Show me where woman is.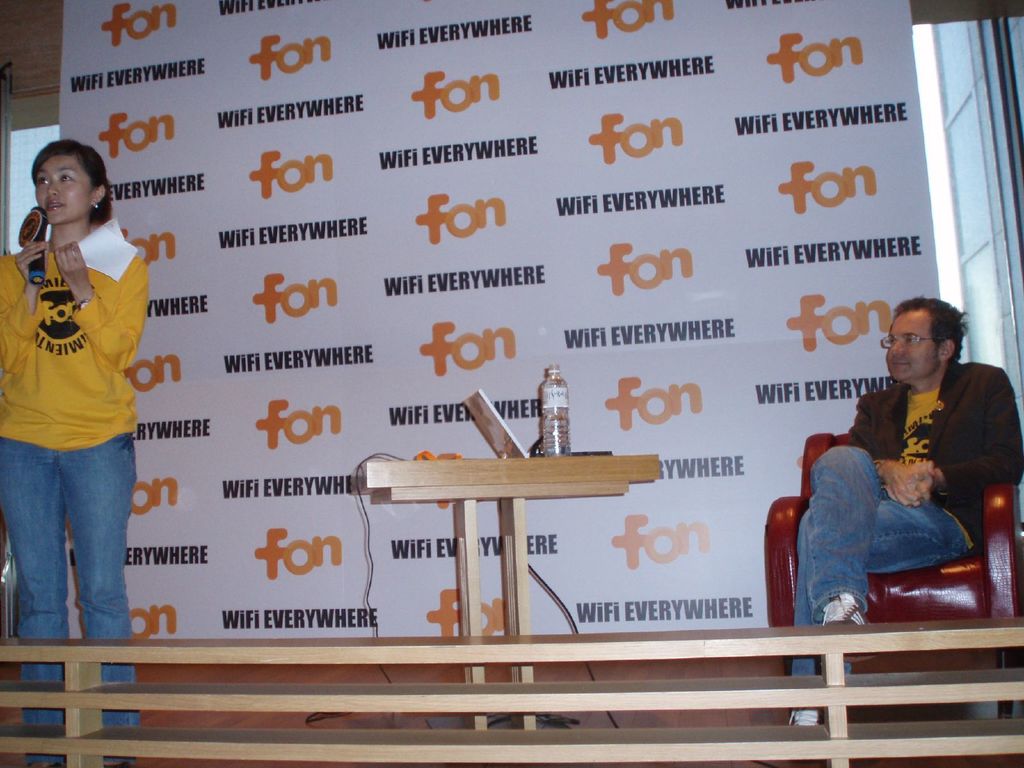
woman is at <bbox>8, 147, 164, 689</bbox>.
